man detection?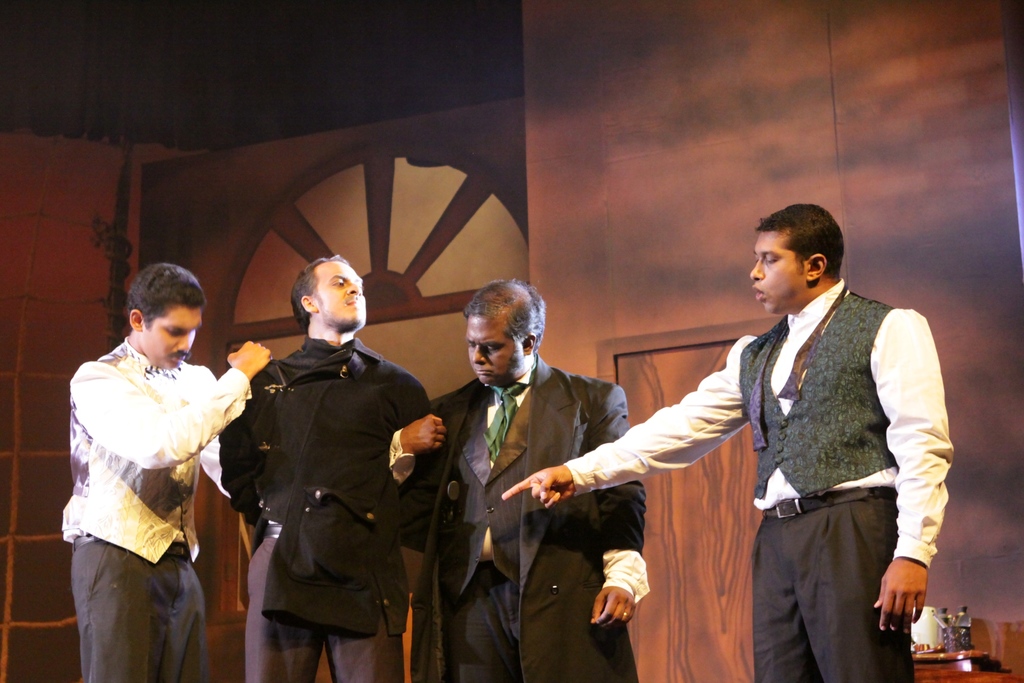
496, 201, 957, 682
